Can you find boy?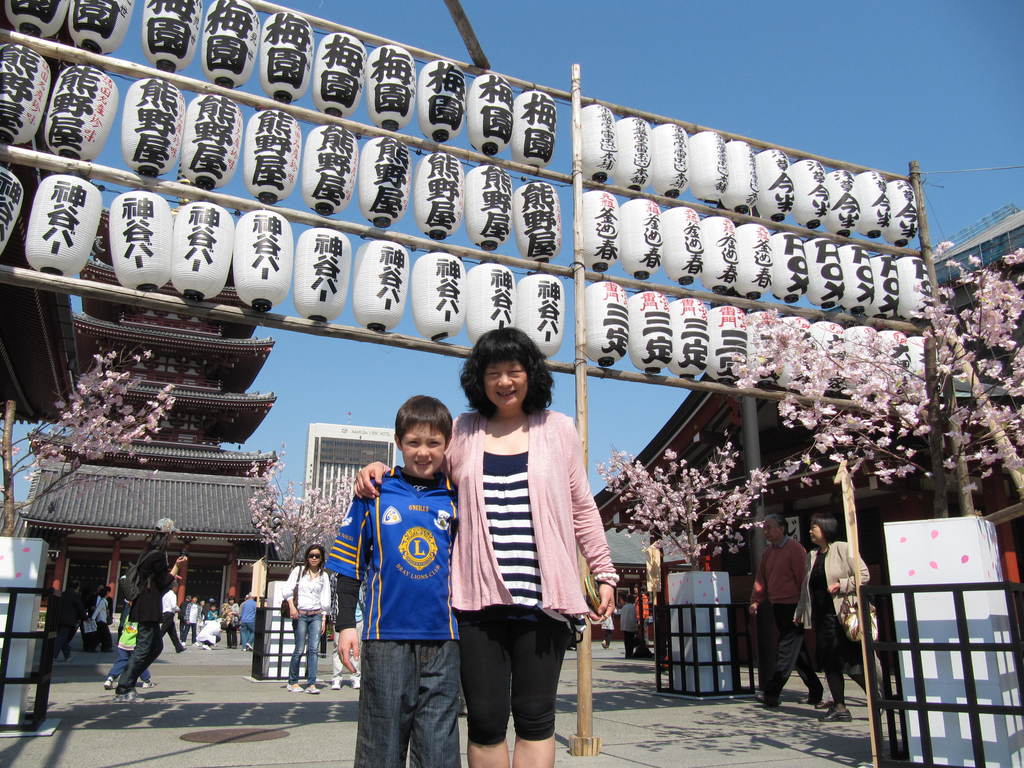
Yes, bounding box: bbox=(335, 395, 465, 767).
